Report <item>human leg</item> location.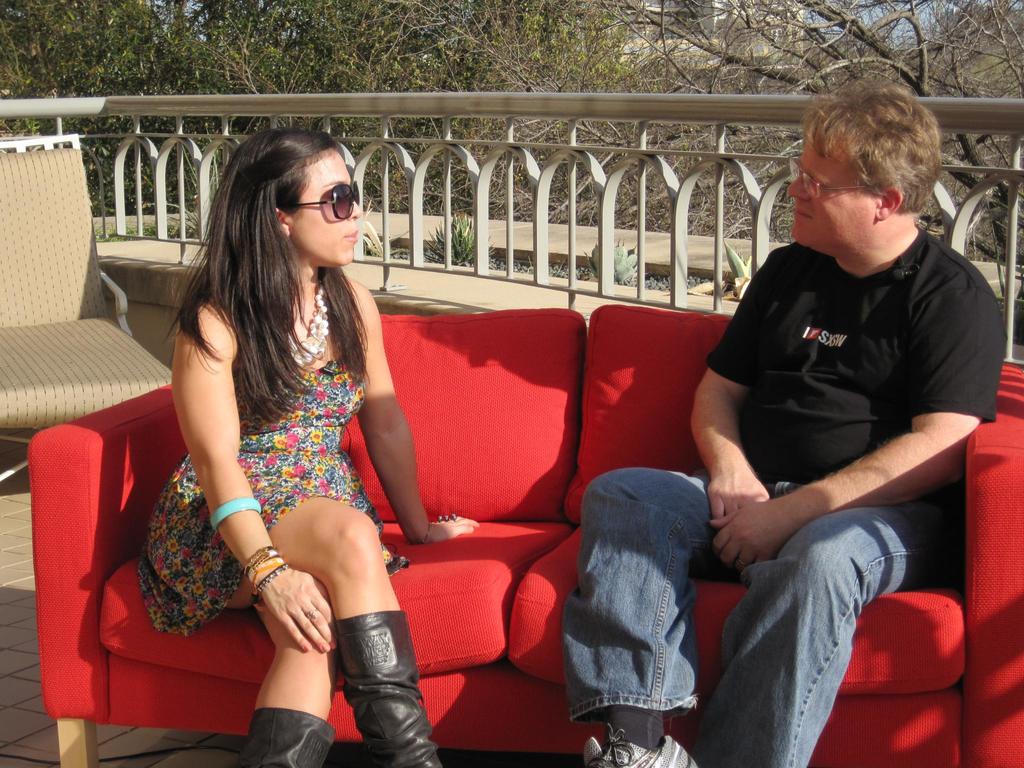
Report: {"x1": 691, "y1": 504, "x2": 948, "y2": 767}.
